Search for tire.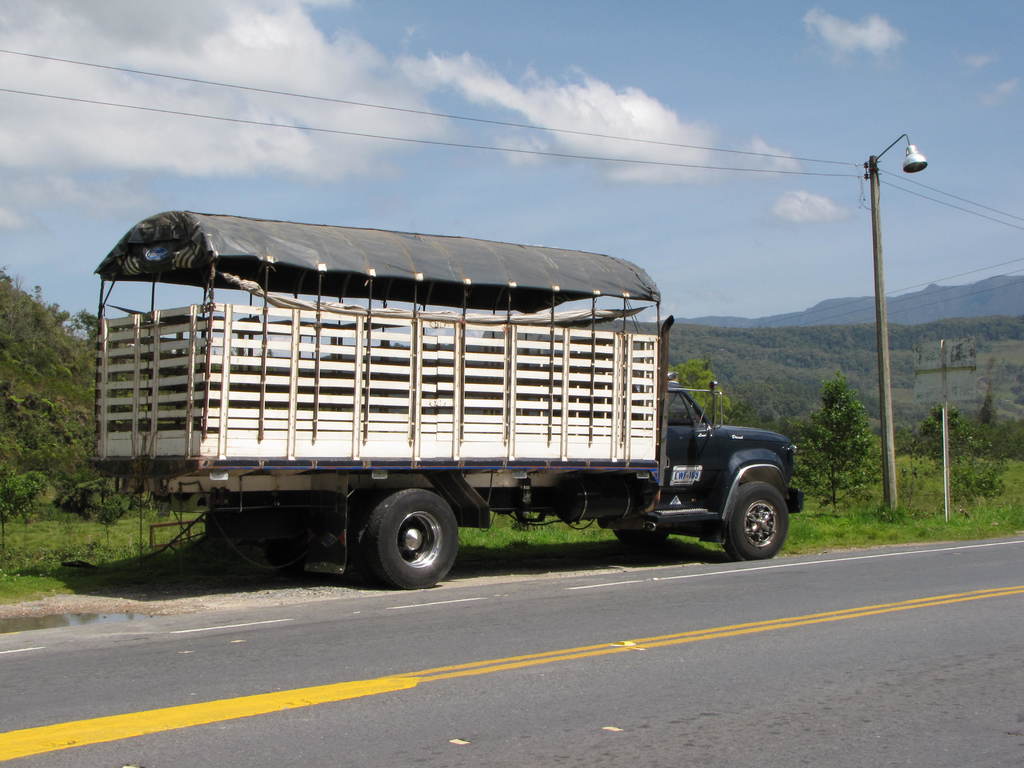
Found at select_region(202, 495, 290, 566).
